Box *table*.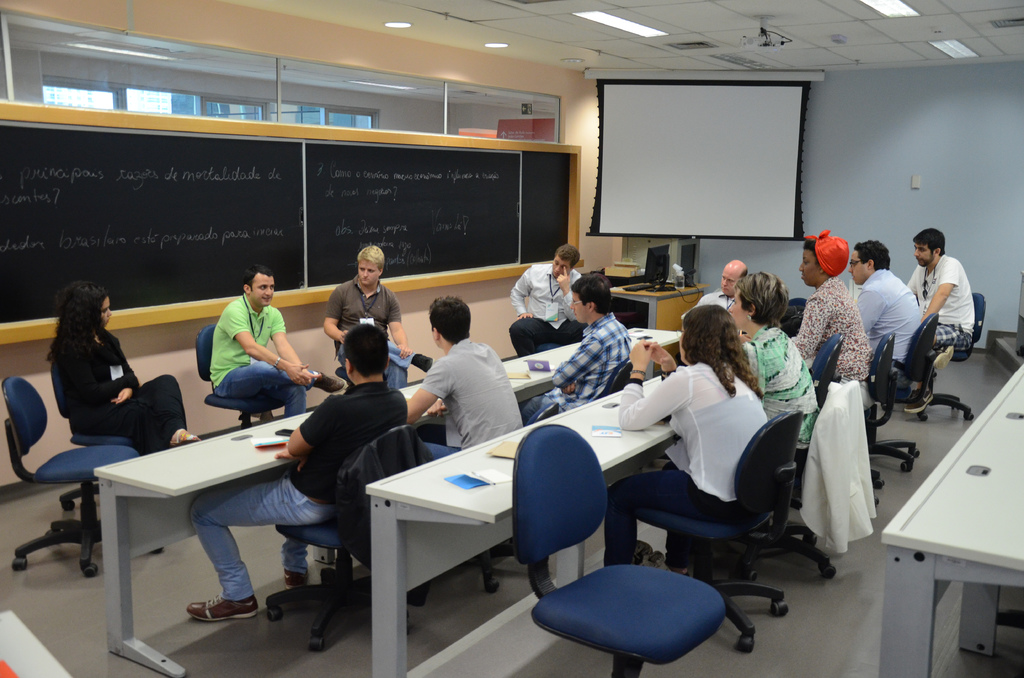
[left=89, top=316, right=687, bottom=677].
